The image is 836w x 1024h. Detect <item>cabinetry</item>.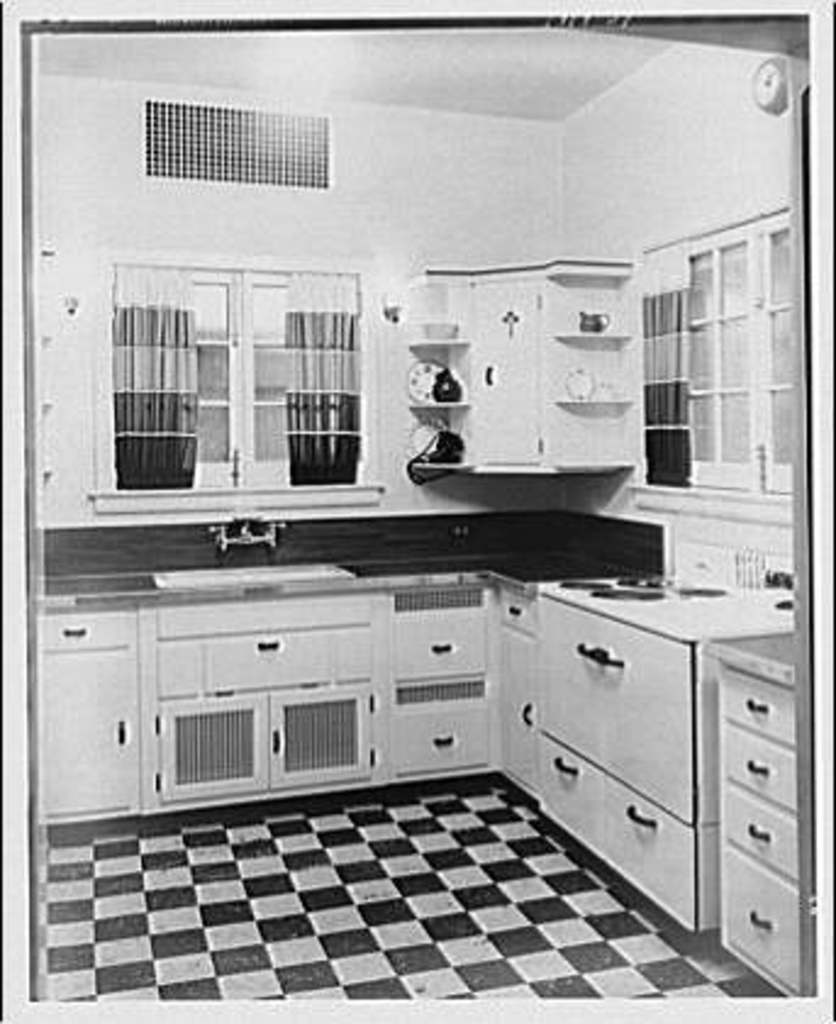
Detection: (41, 536, 556, 834).
